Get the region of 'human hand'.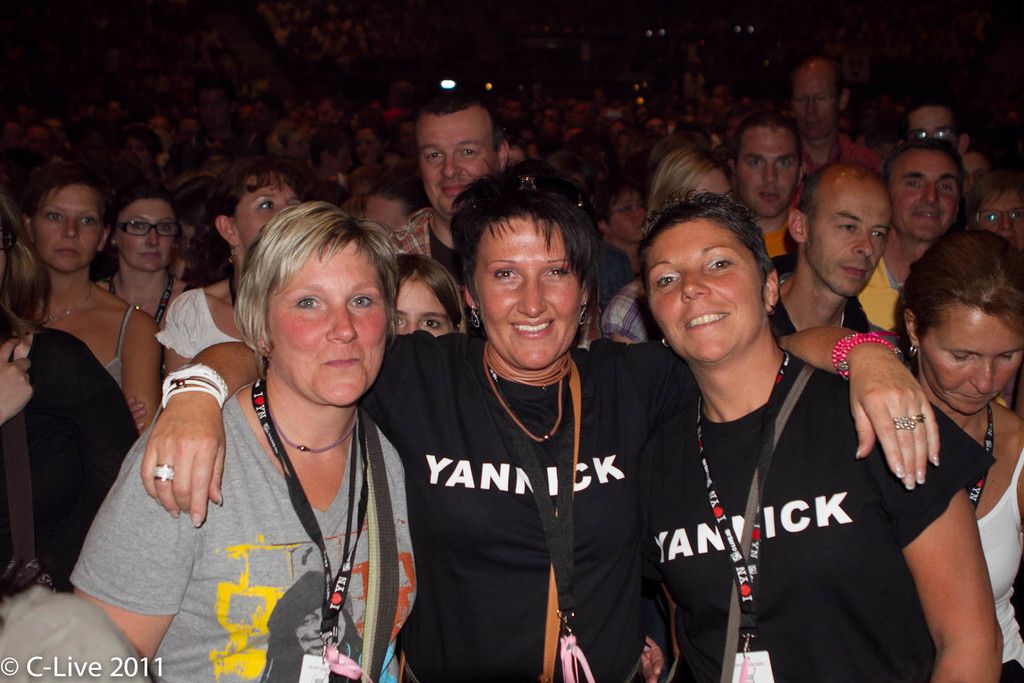
(854,339,959,503).
